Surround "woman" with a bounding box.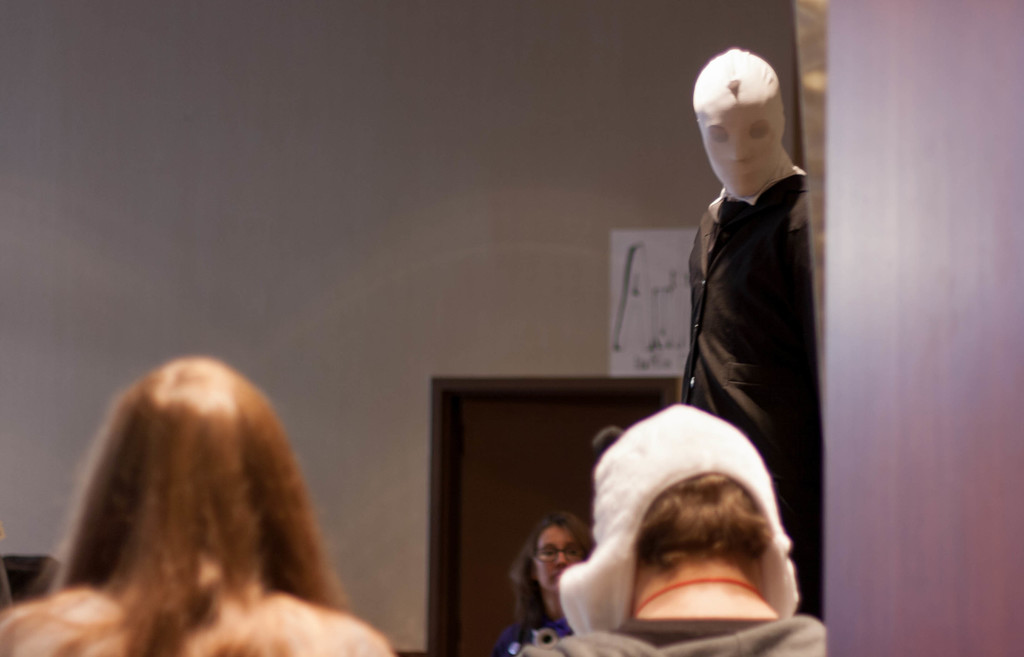
0:354:394:656.
